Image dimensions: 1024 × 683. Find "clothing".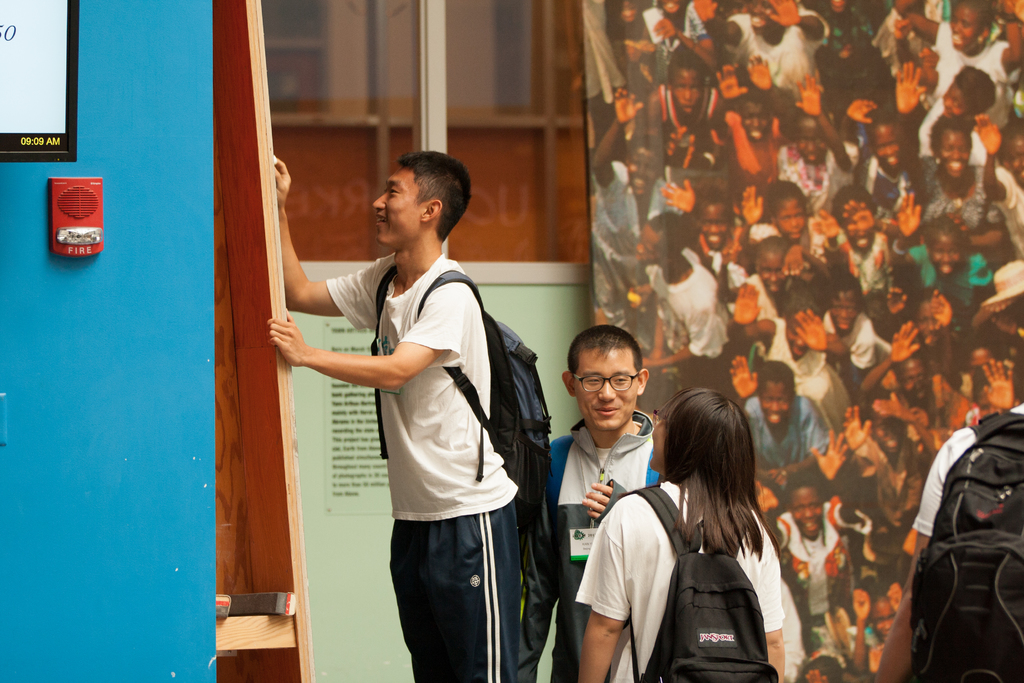
rect(776, 486, 856, 637).
